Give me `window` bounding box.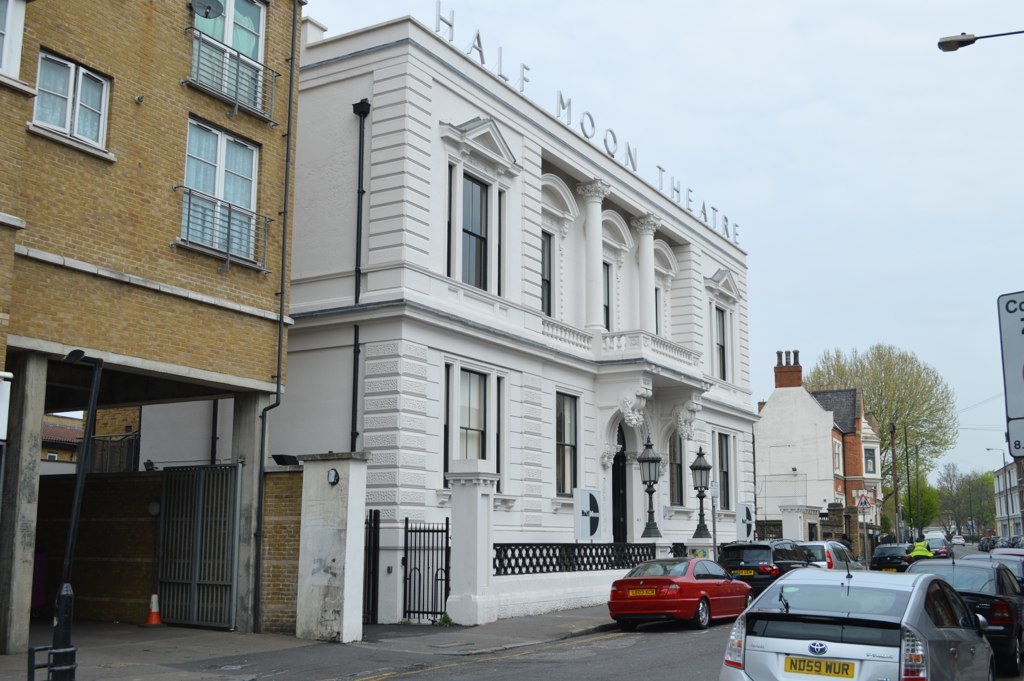
599:210:634:340.
